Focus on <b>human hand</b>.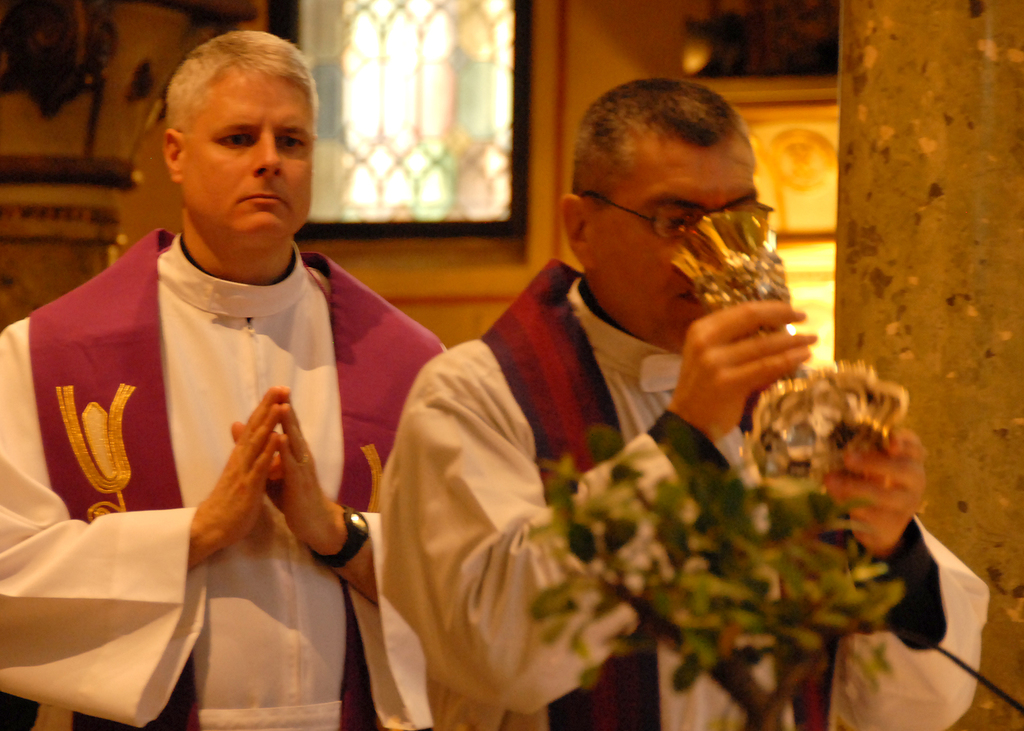
Focused at [left=197, top=387, right=282, bottom=549].
